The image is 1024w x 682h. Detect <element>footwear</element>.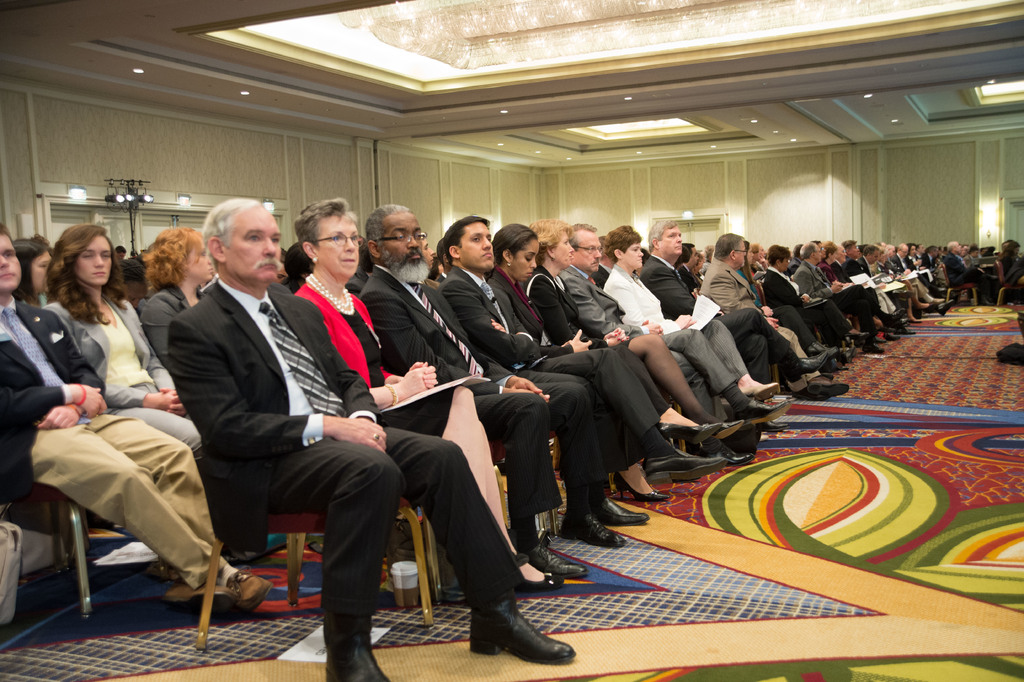
Detection: bbox=[614, 470, 671, 503].
